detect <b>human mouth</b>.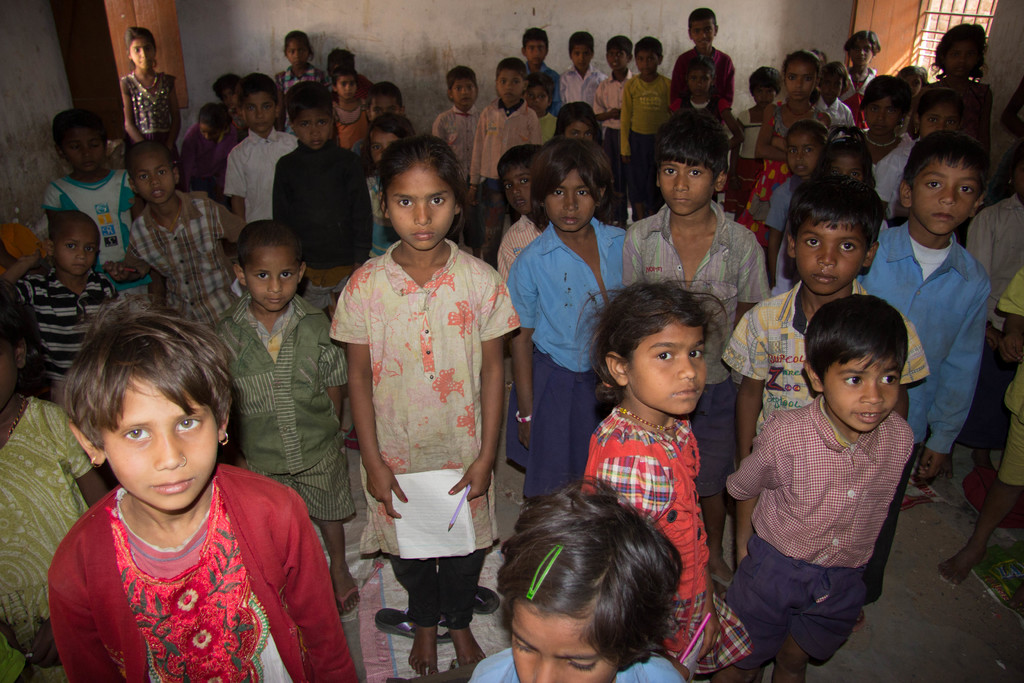
Detected at (left=956, top=67, right=964, bottom=71).
